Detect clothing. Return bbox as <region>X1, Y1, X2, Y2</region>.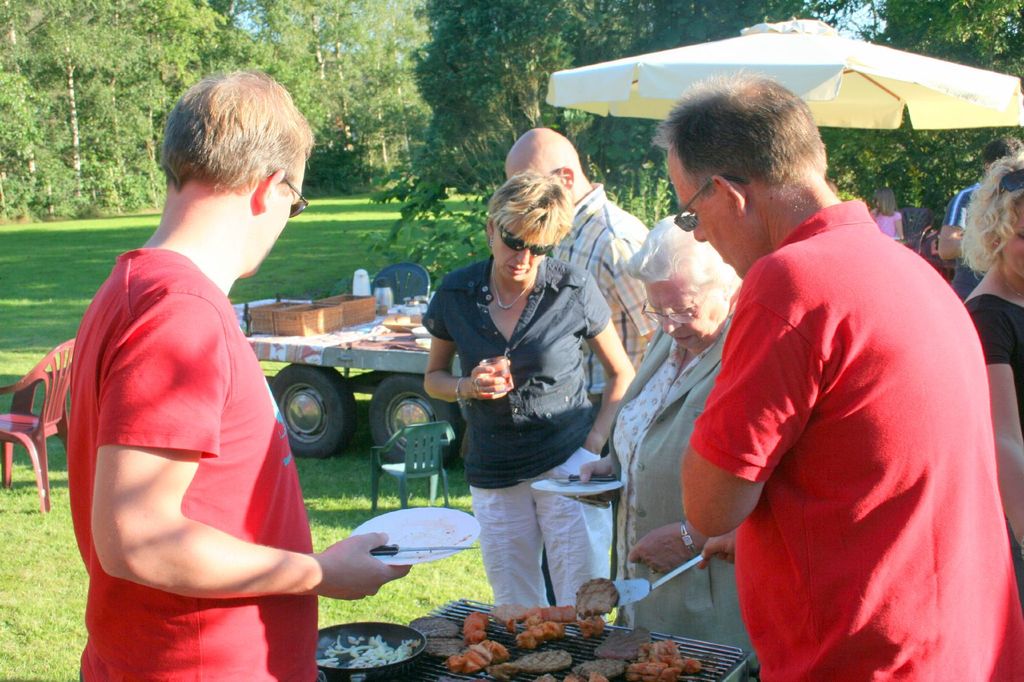
<region>688, 201, 1023, 681</region>.
